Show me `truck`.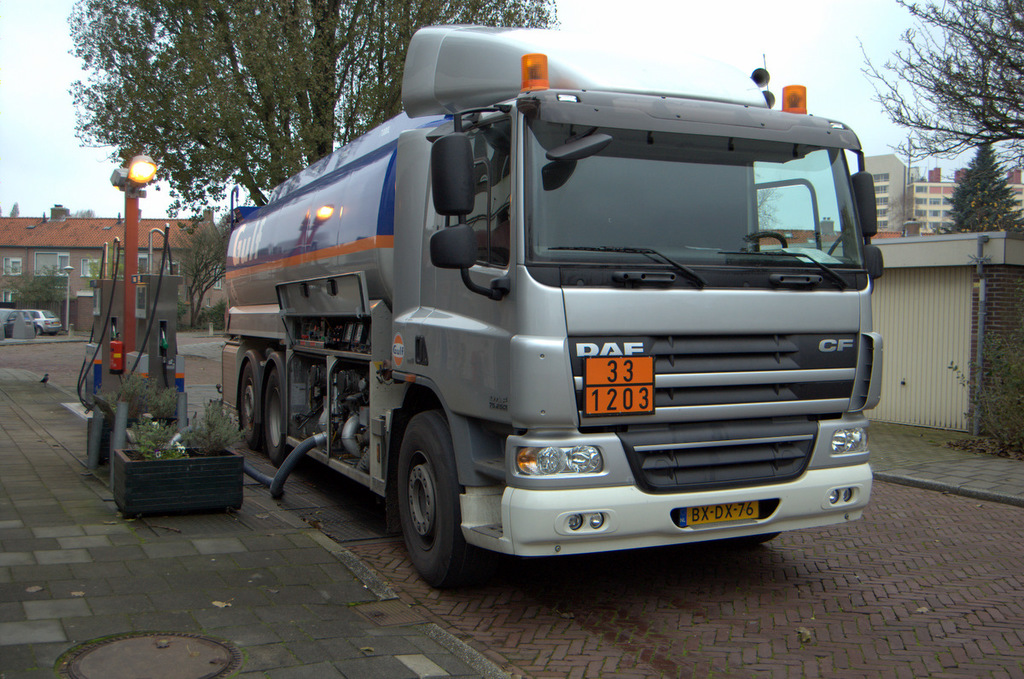
`truck` is here: crop(202, 32, 892, 601).
